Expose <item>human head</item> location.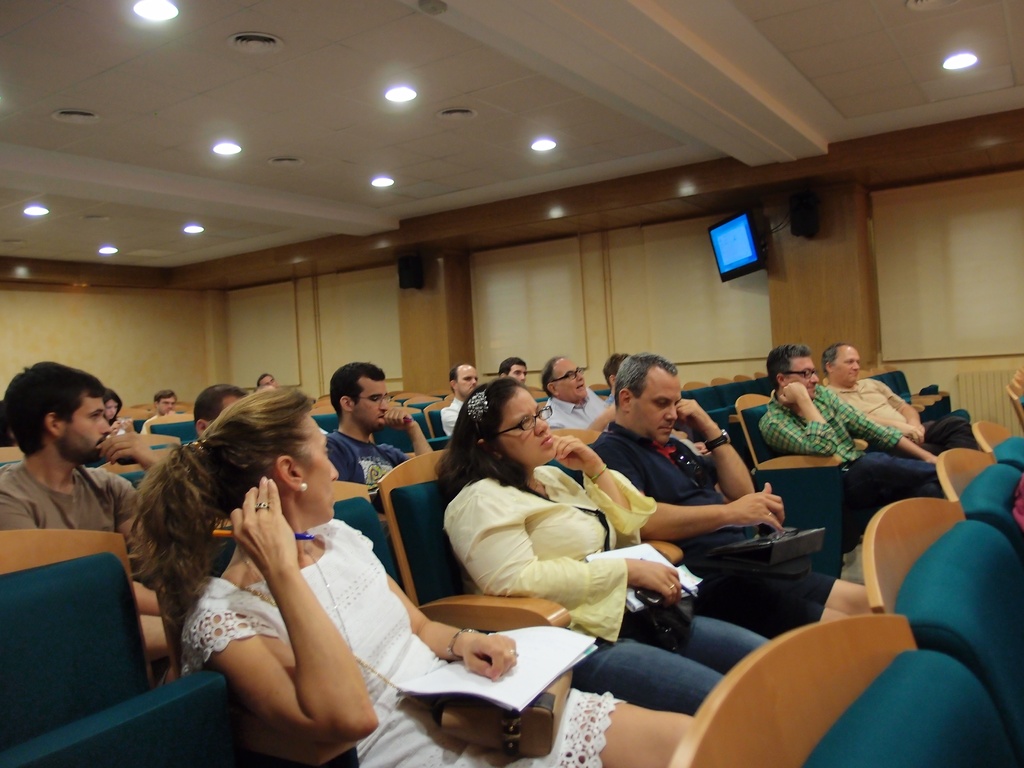
Exposed at locate(612, 352, 684, 443).
